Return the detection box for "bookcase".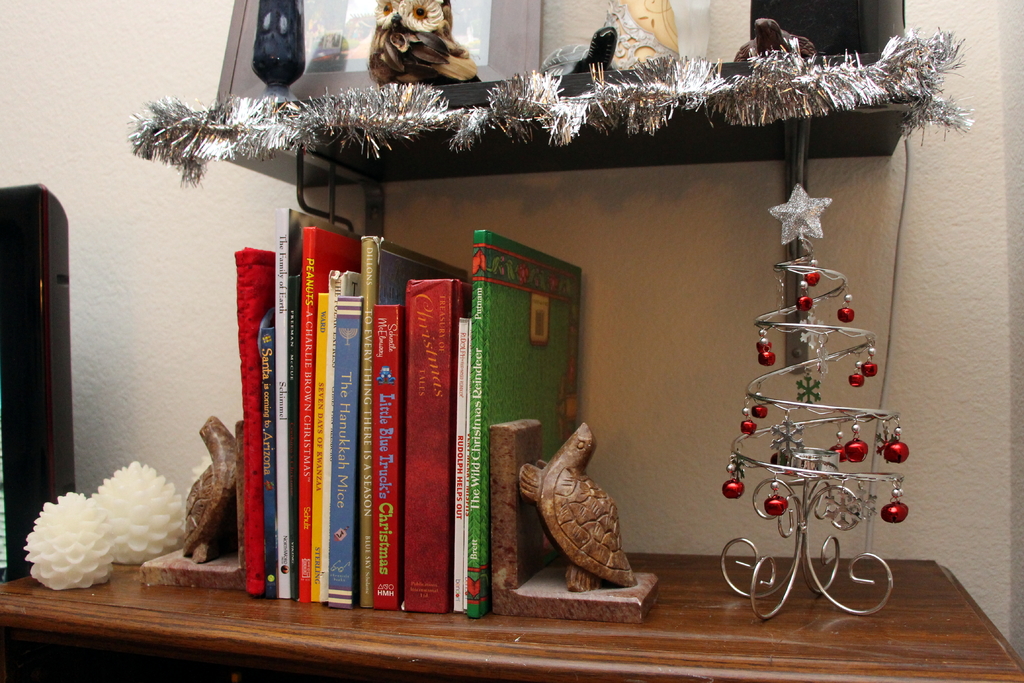
crop(0, 88, 1023, 682).
